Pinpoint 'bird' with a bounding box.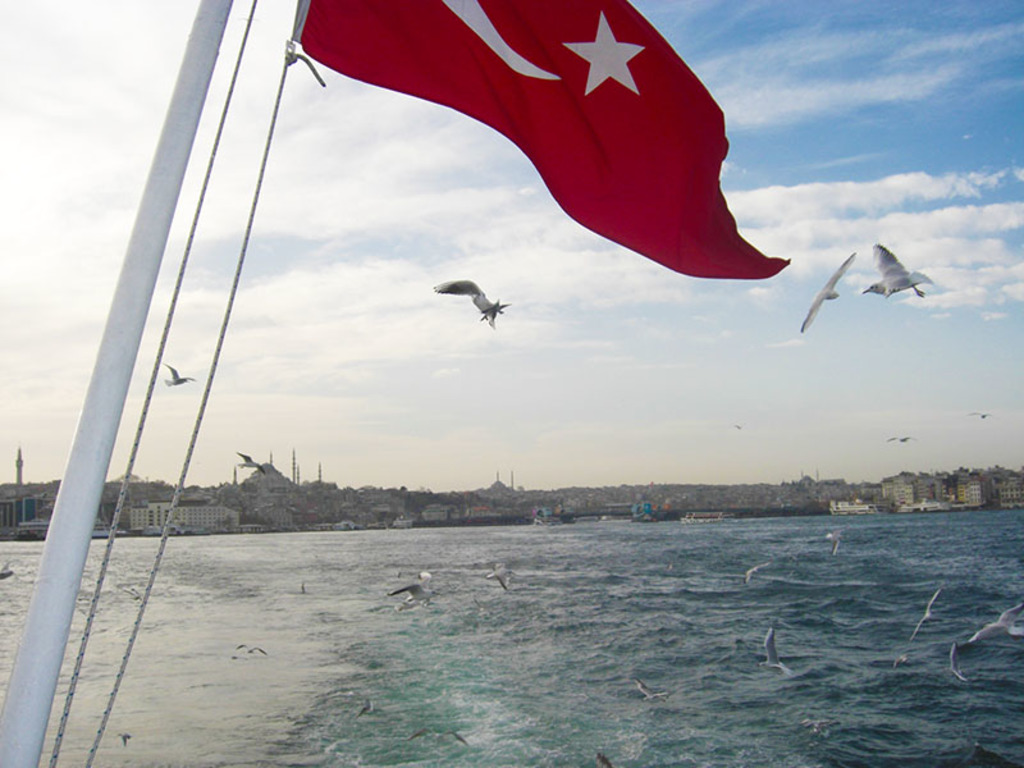
(left=384, top=593, right=447, bottom=621).
